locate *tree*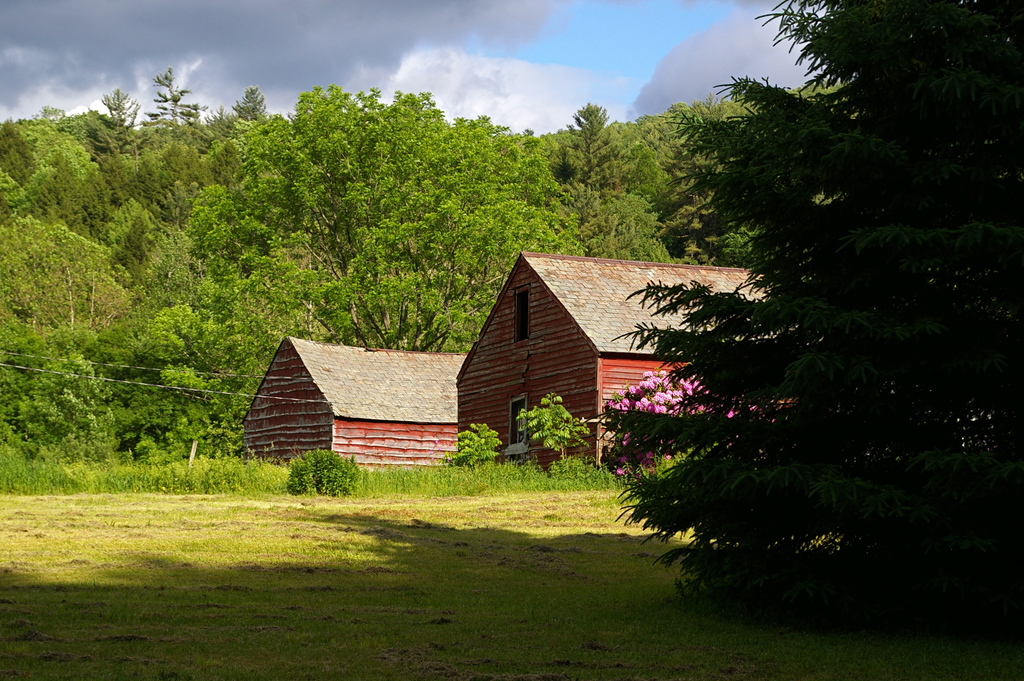
(left=188, top=88, right=269, bottom=152)
